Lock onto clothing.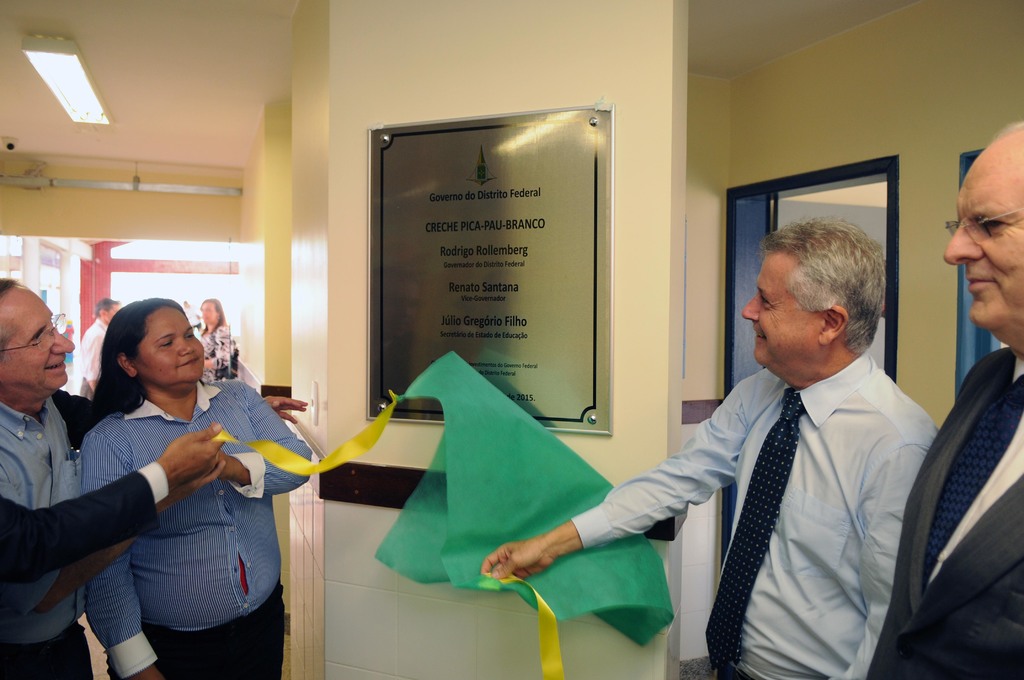
Locked: [left=860, top=344, right=1023, bottom=679].
